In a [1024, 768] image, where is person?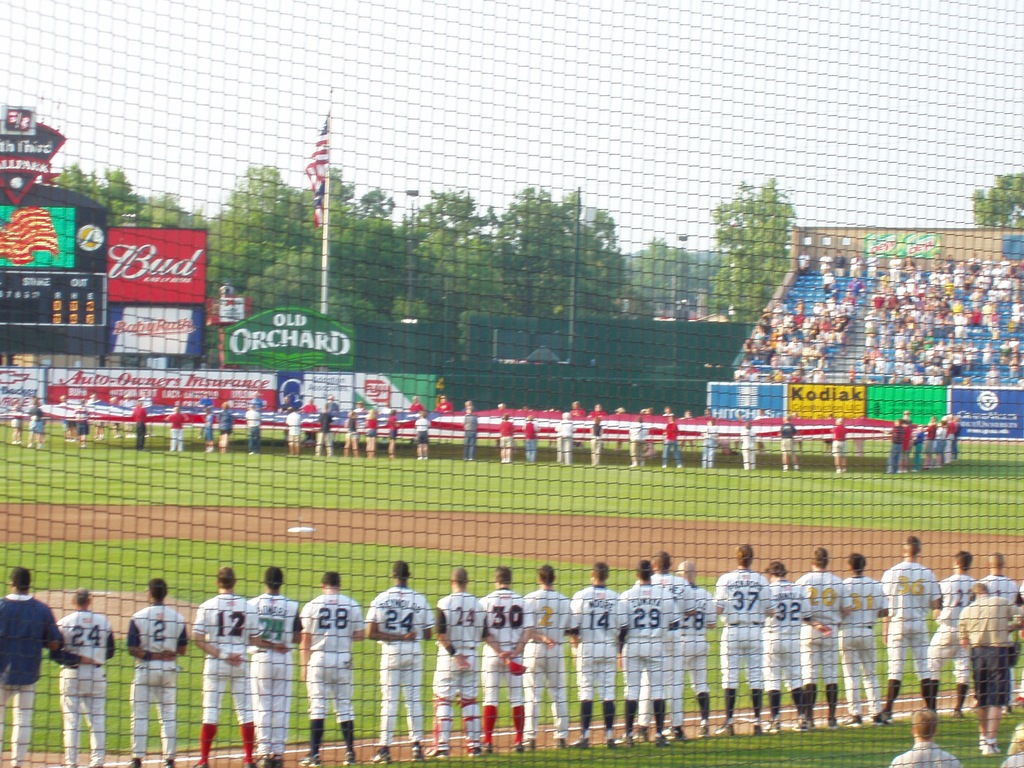
(x1=826, y1=413, x2=842, y2=474).
